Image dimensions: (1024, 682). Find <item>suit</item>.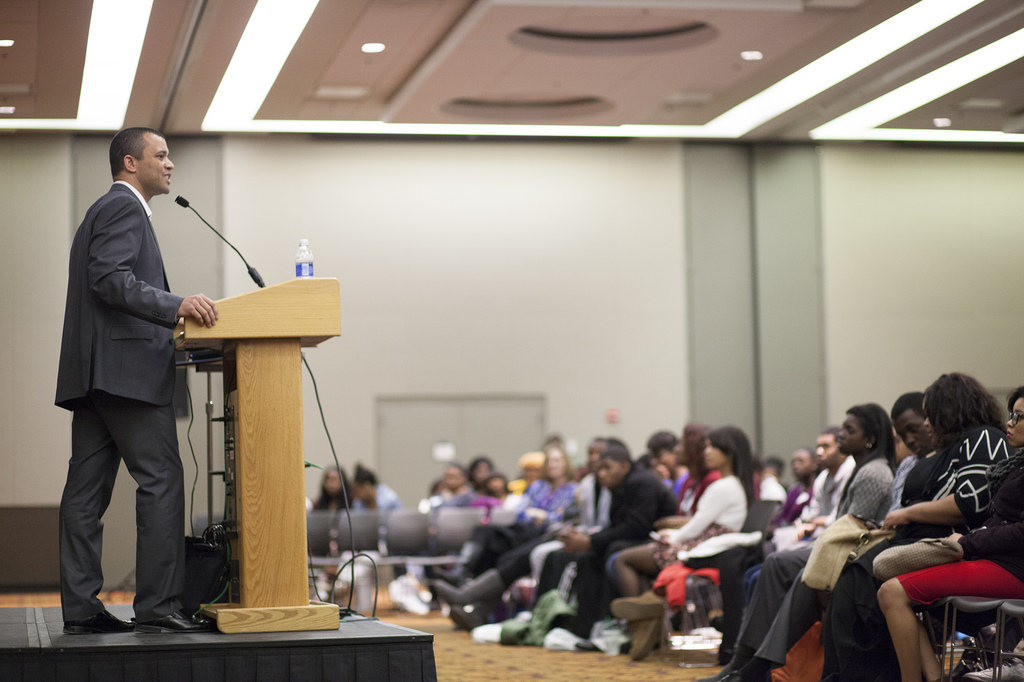
(x1=51, y1=110, x2=203, y2=681).
